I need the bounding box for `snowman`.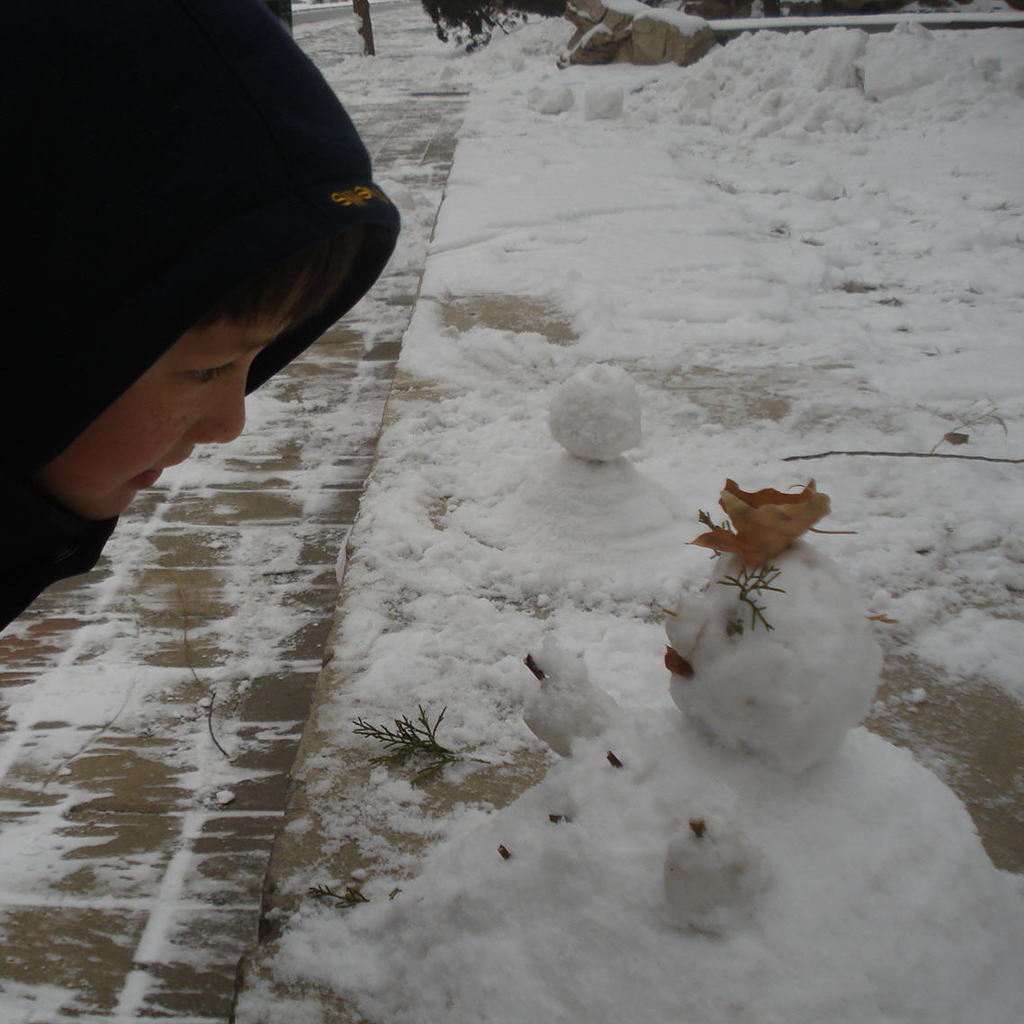
Here it is: 358, 481, 1023, 1023.
